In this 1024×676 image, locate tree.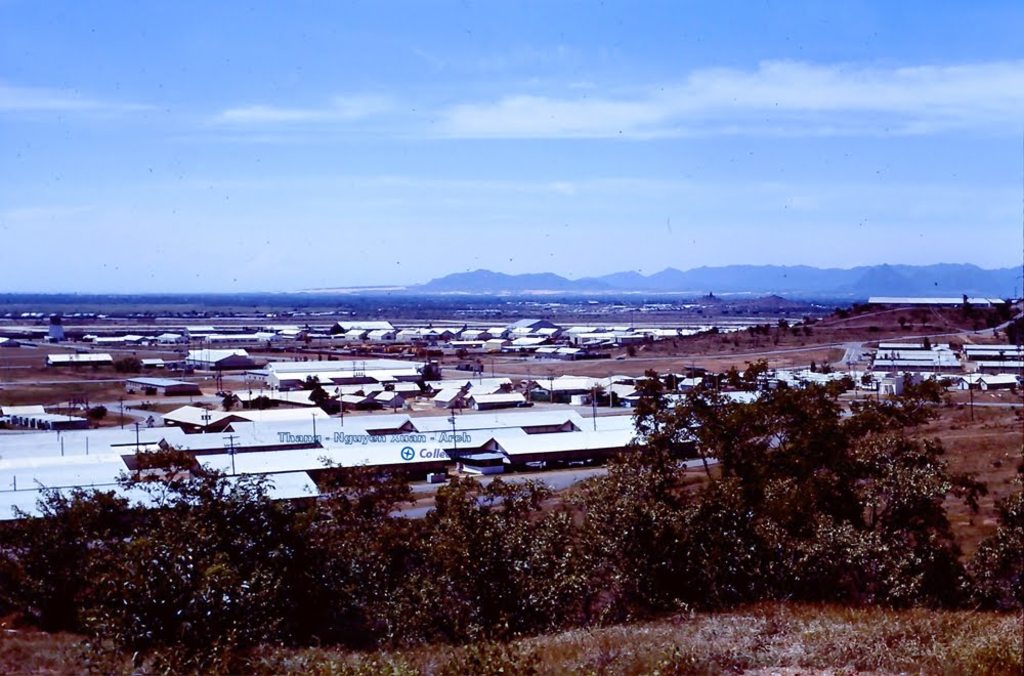
Bounding box: [454, 342, 471, 360].
